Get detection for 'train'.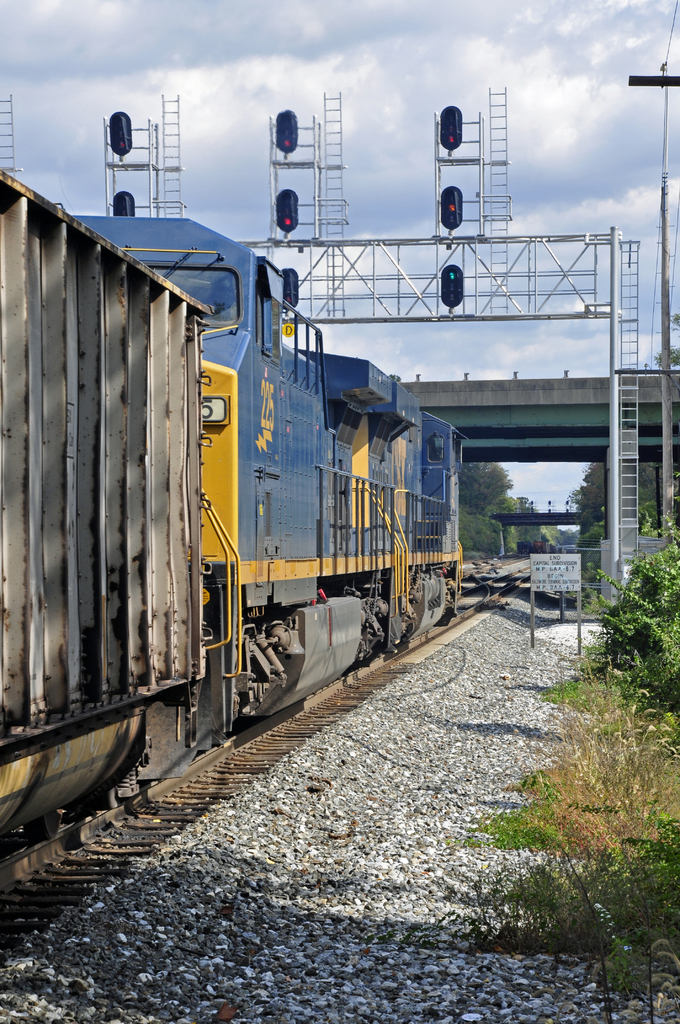
Detection: box(0, 162, 474, 836).
